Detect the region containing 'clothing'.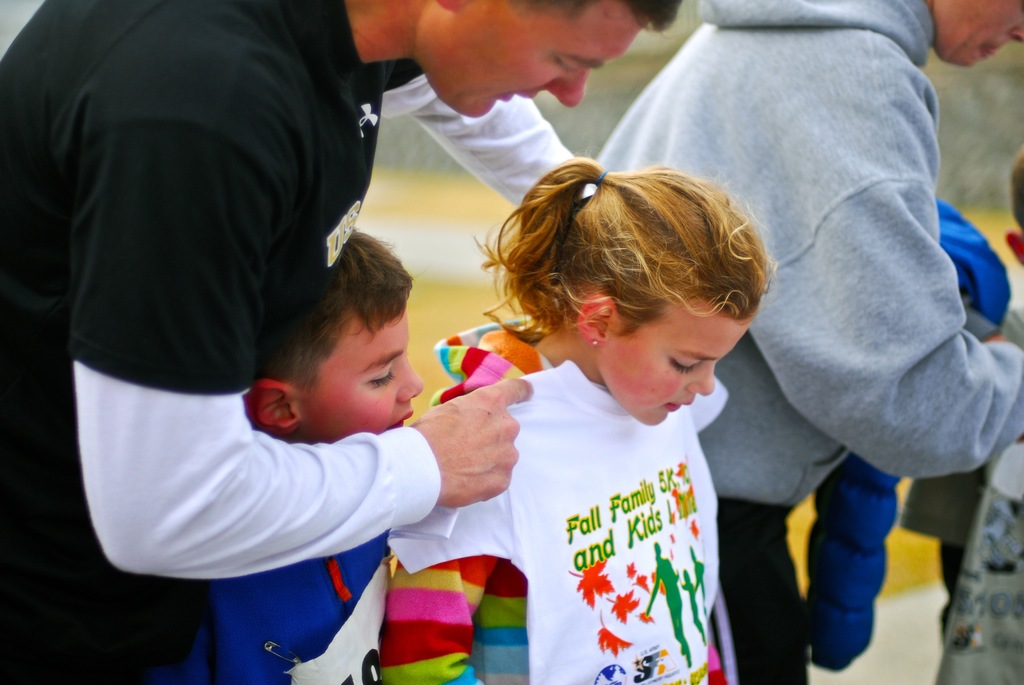
<region>191, 453, 403, 684</region>.
